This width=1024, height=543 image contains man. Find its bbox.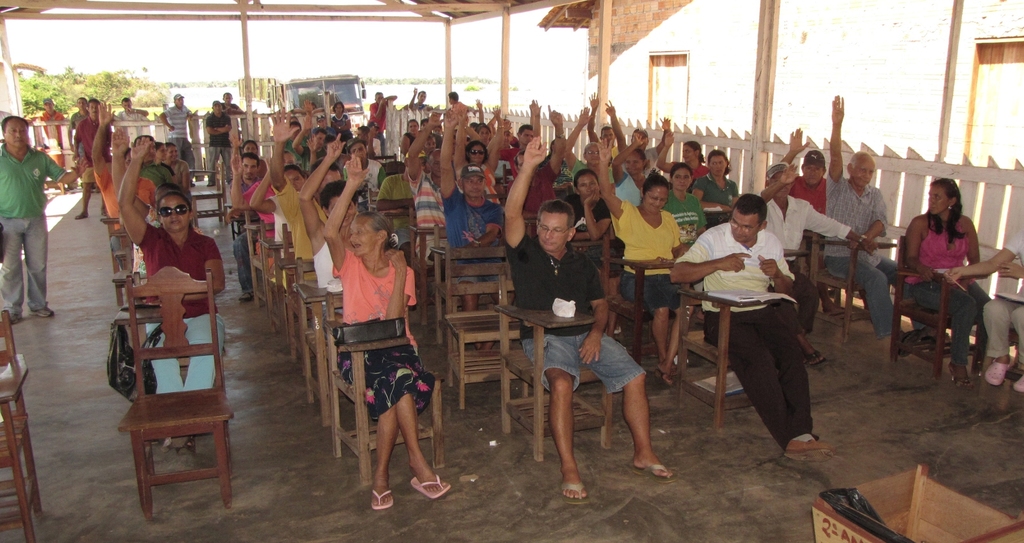
box=[762, 128, 843, 320].
